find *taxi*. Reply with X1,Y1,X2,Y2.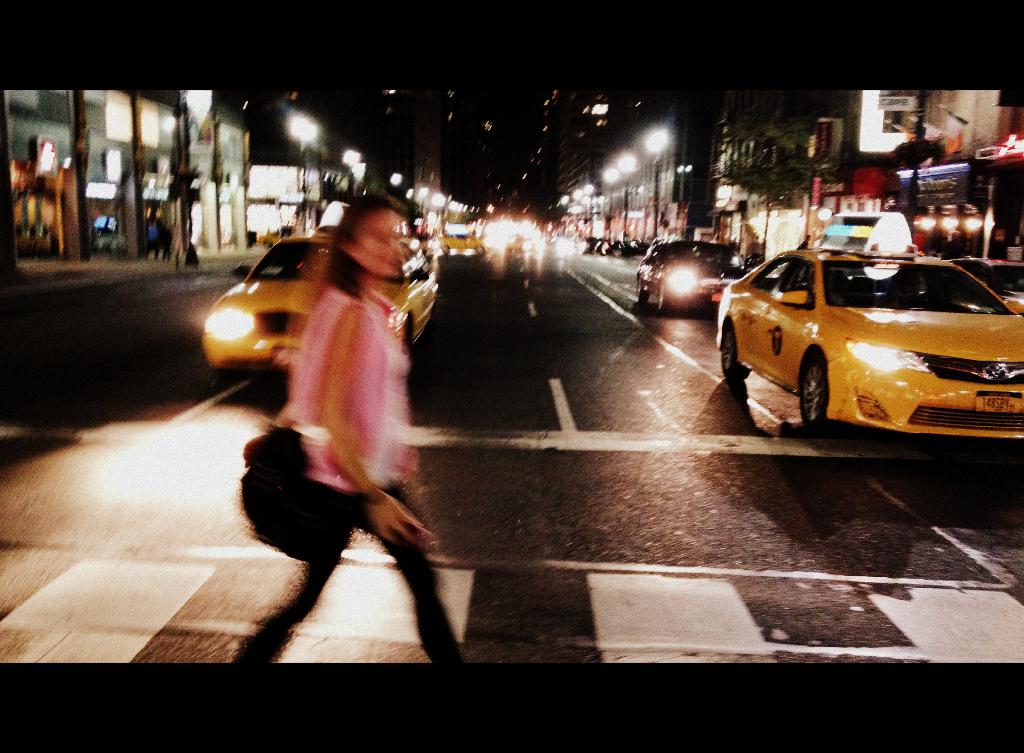
703,225,1023,458.
